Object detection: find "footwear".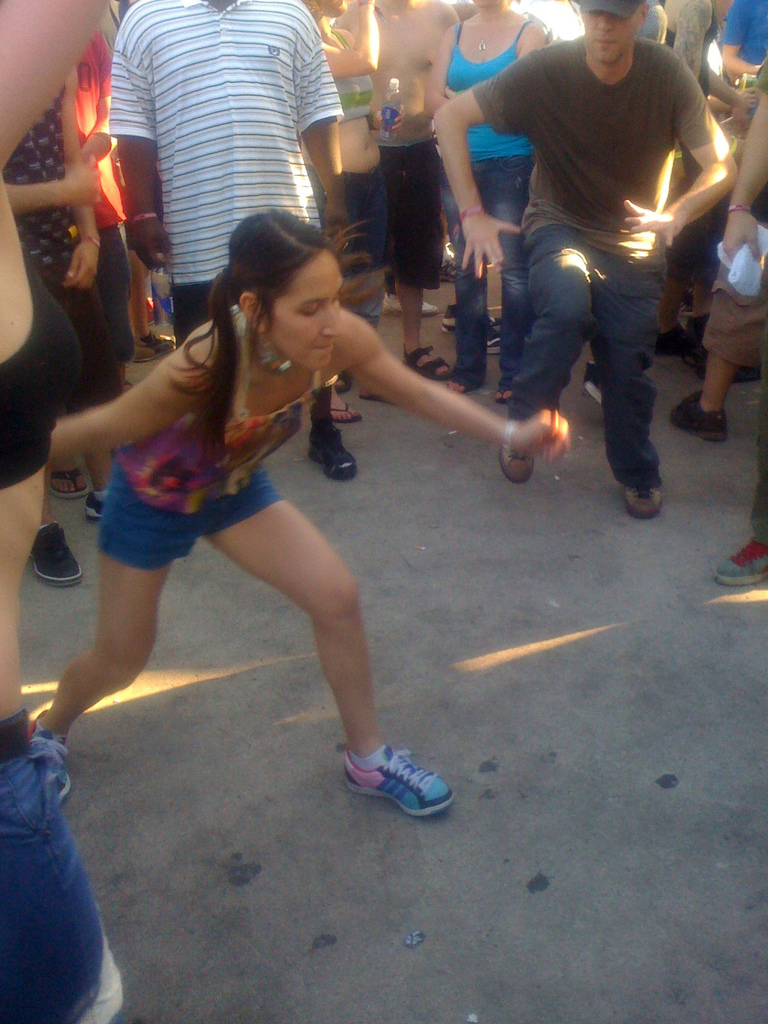
(x1=401, y1=348, x2=449, y2=383).
